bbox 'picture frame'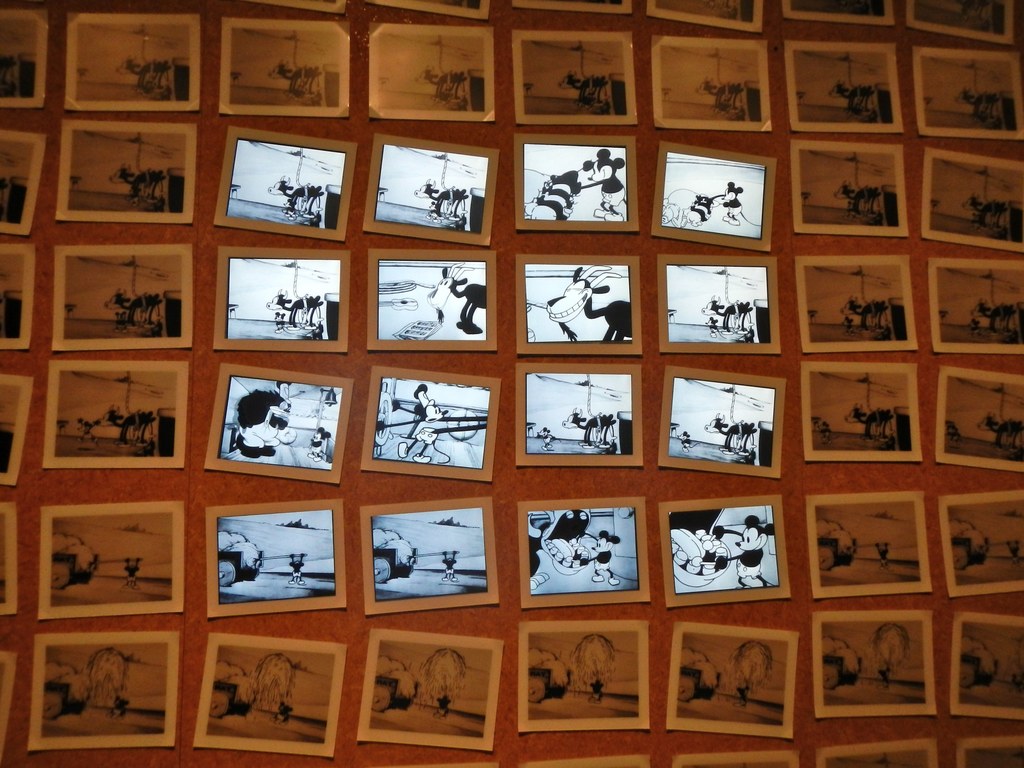
x1=504, y1=0, x2=631, y2=16
